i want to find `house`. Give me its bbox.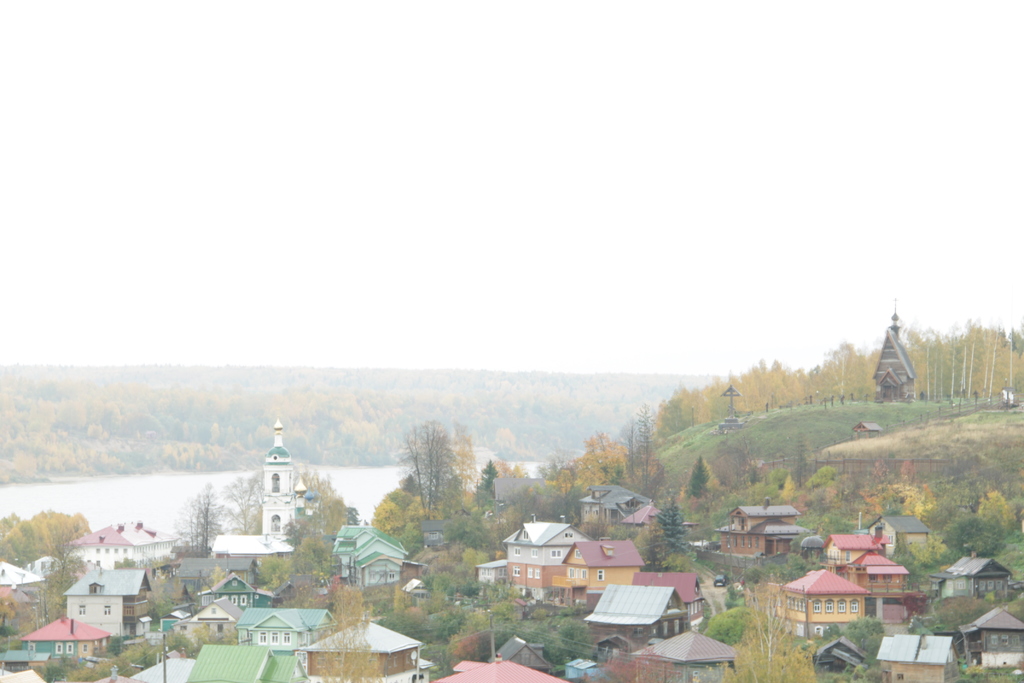
[x1=199, y1=570, x2=271, y2=613].
